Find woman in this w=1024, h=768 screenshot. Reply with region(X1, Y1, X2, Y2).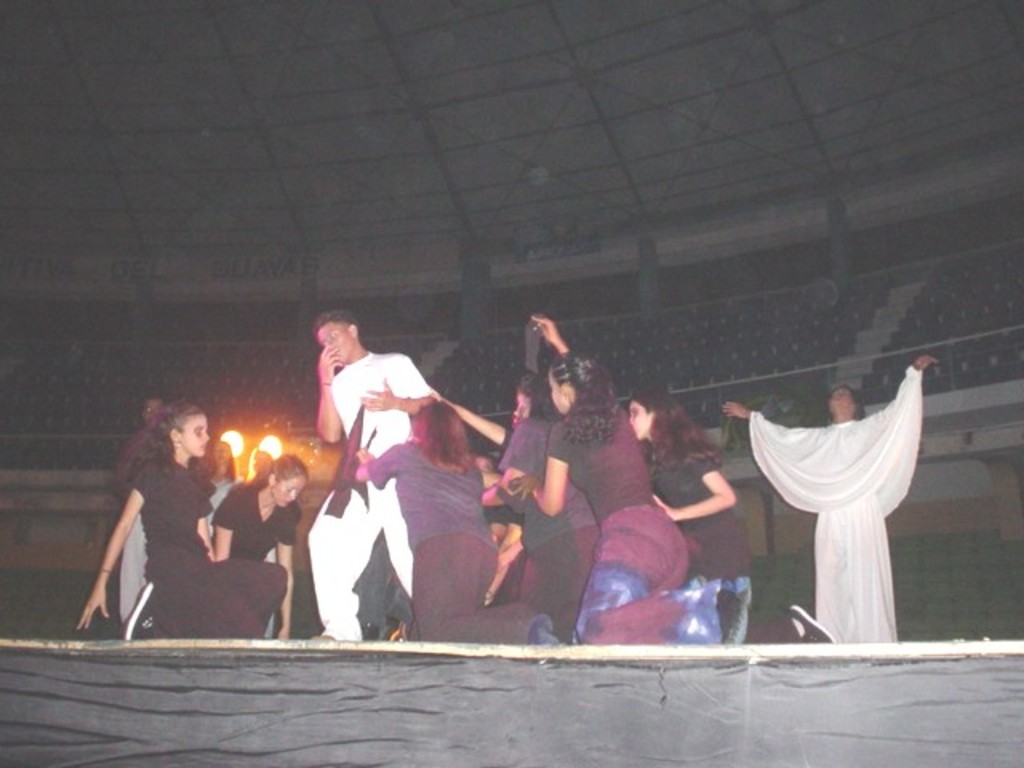
region(520, 315, 723, 670).
